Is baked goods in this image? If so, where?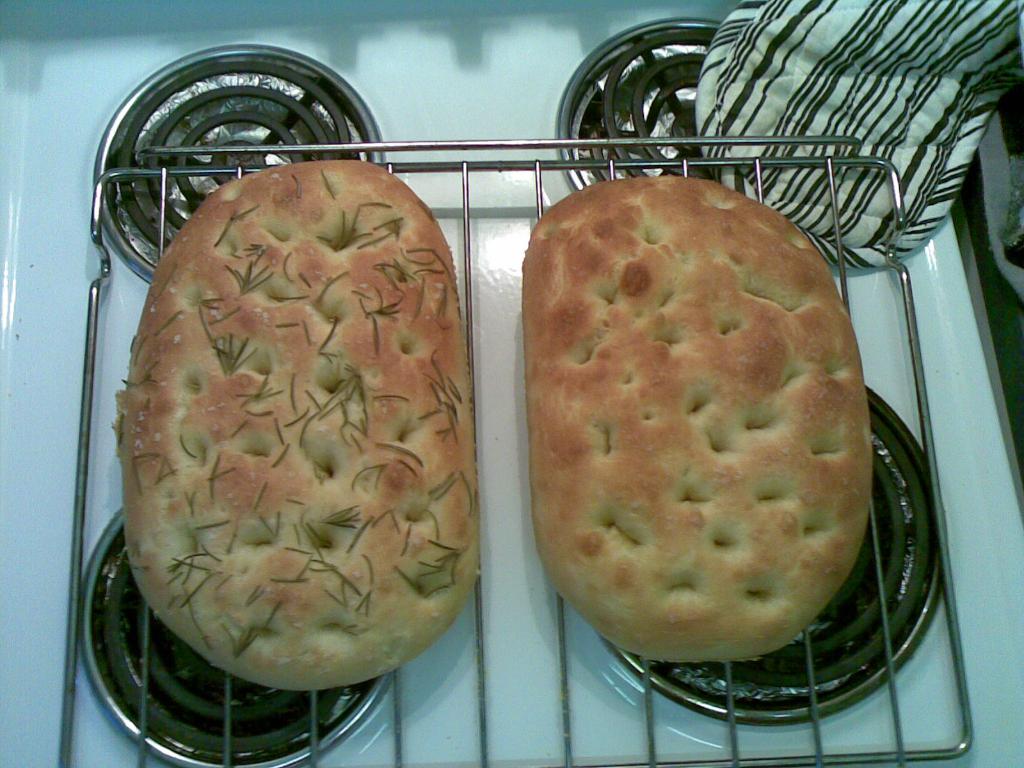
Yes, at bbox=(121, 157, 479, 695).
